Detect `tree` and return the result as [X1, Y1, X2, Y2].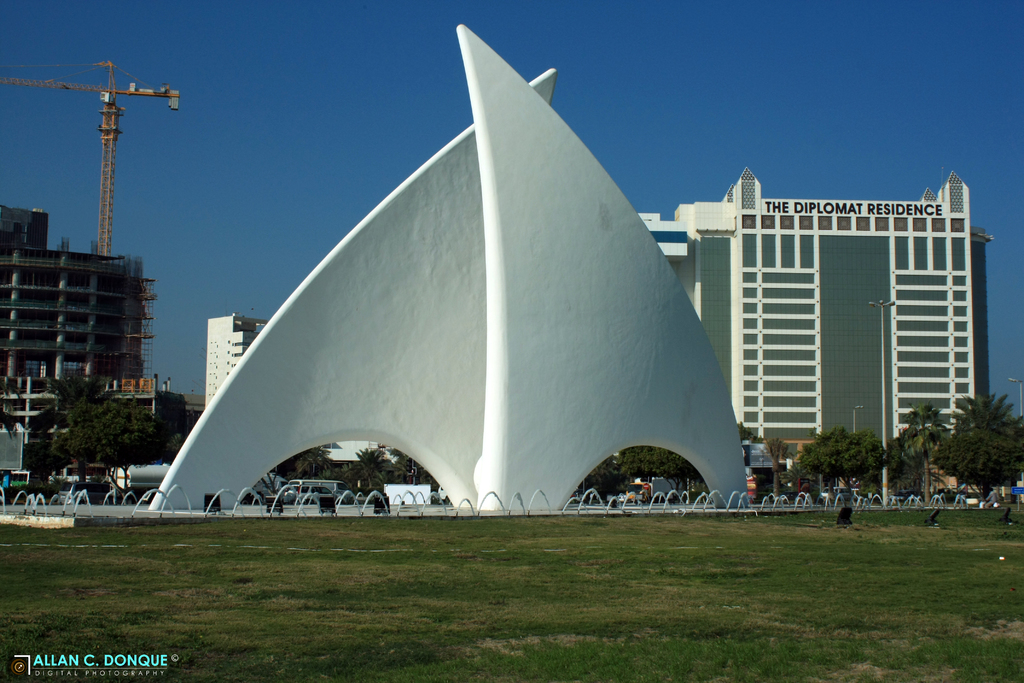
[585, 458, 621, 498].
